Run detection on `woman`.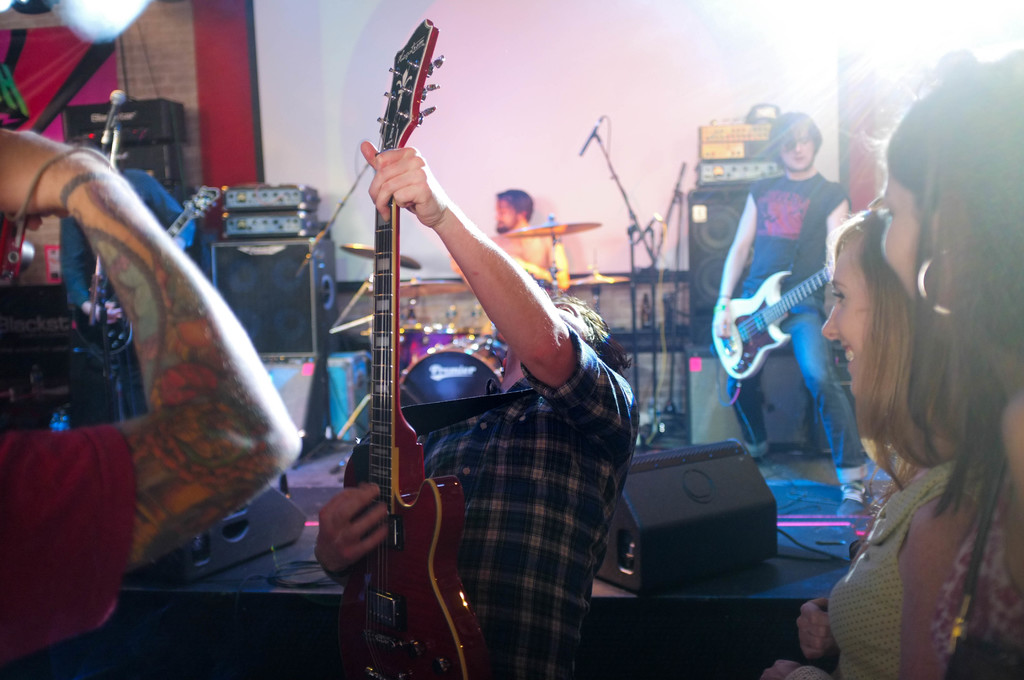
Result: bbox=[792, 198, 998, 679].
